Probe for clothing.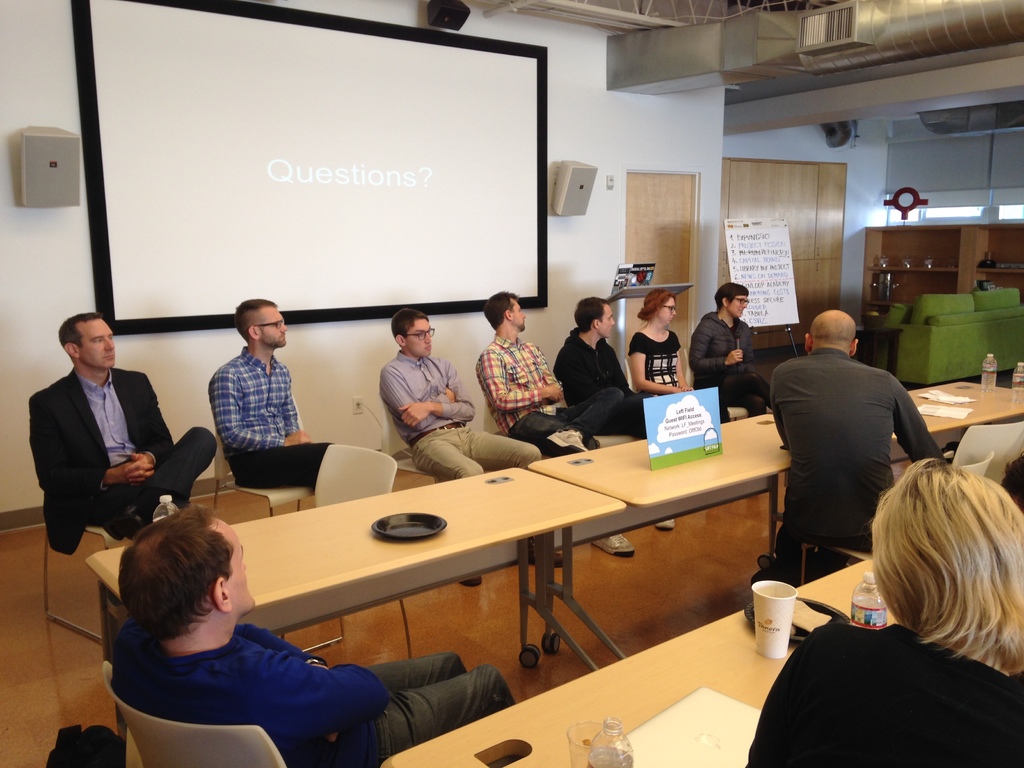
Probe result: crop(751, 618, 1023, 766).
